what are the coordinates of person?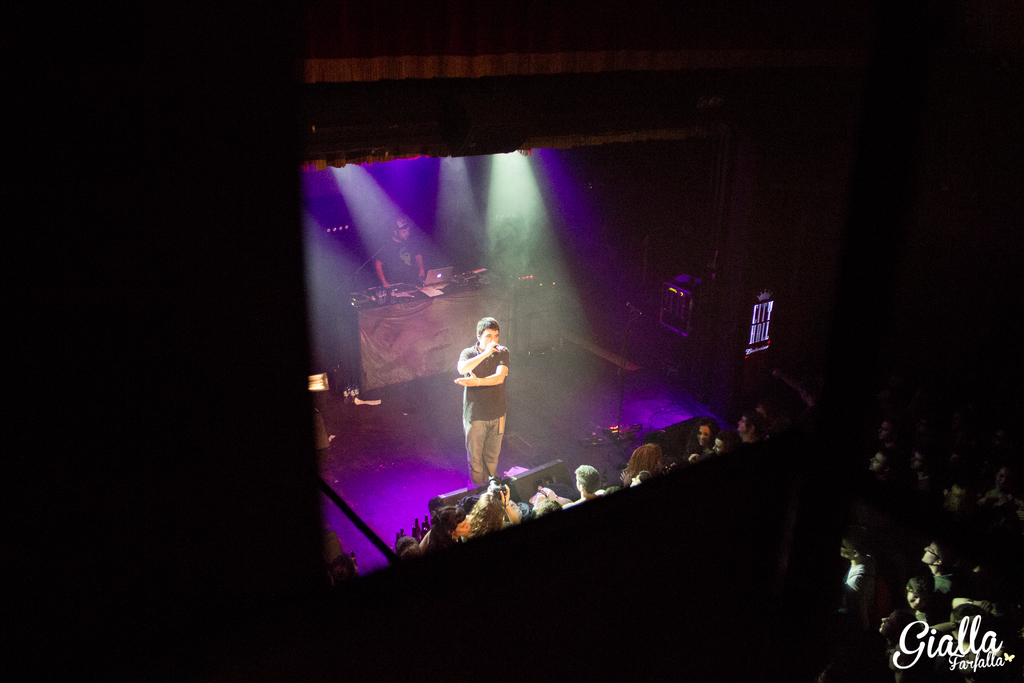
372 210 426 292.
